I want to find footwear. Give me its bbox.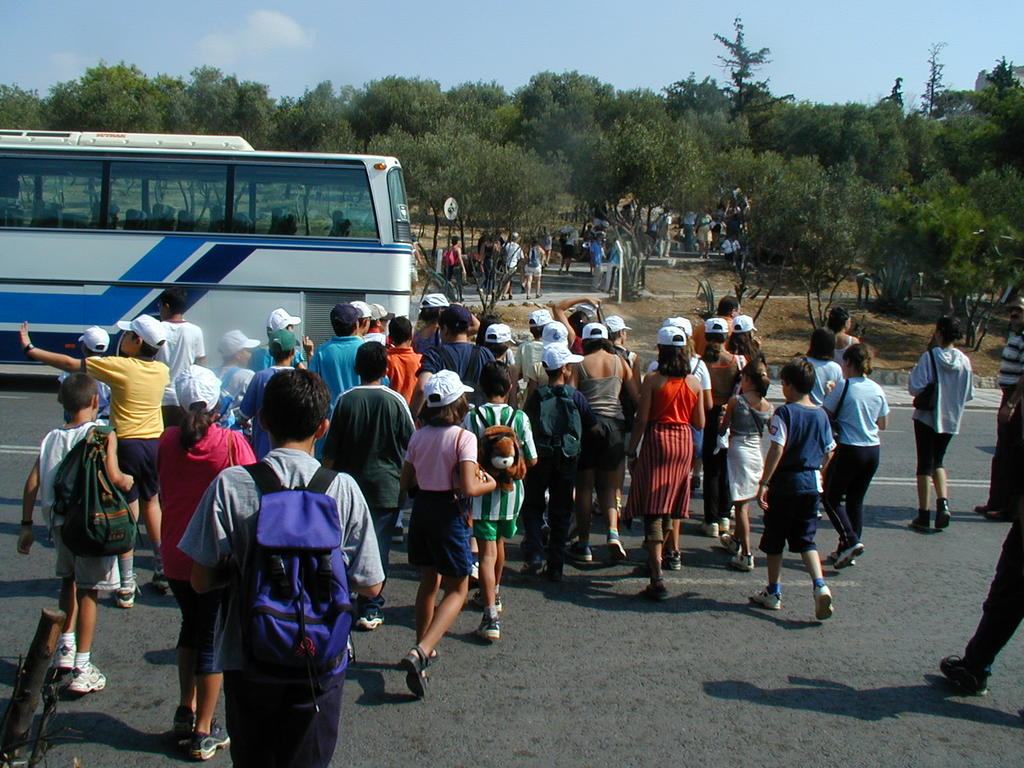
526, 294, 530, 300.
